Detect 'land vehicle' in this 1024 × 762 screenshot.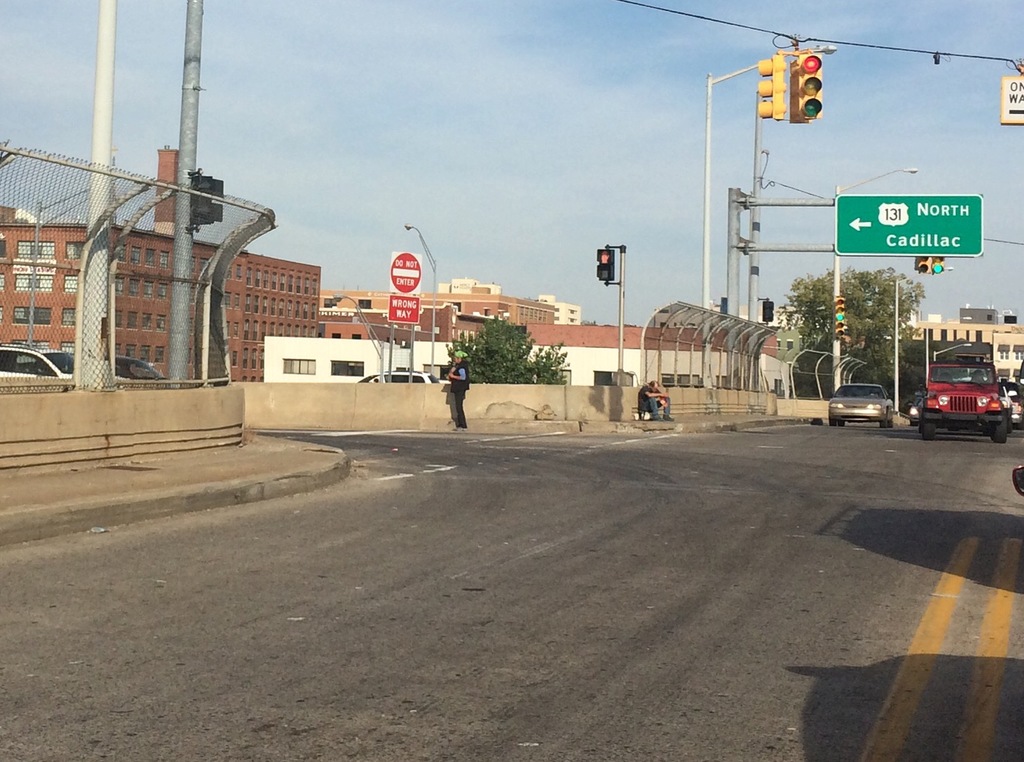
Detection: 913 352 1006 442.
